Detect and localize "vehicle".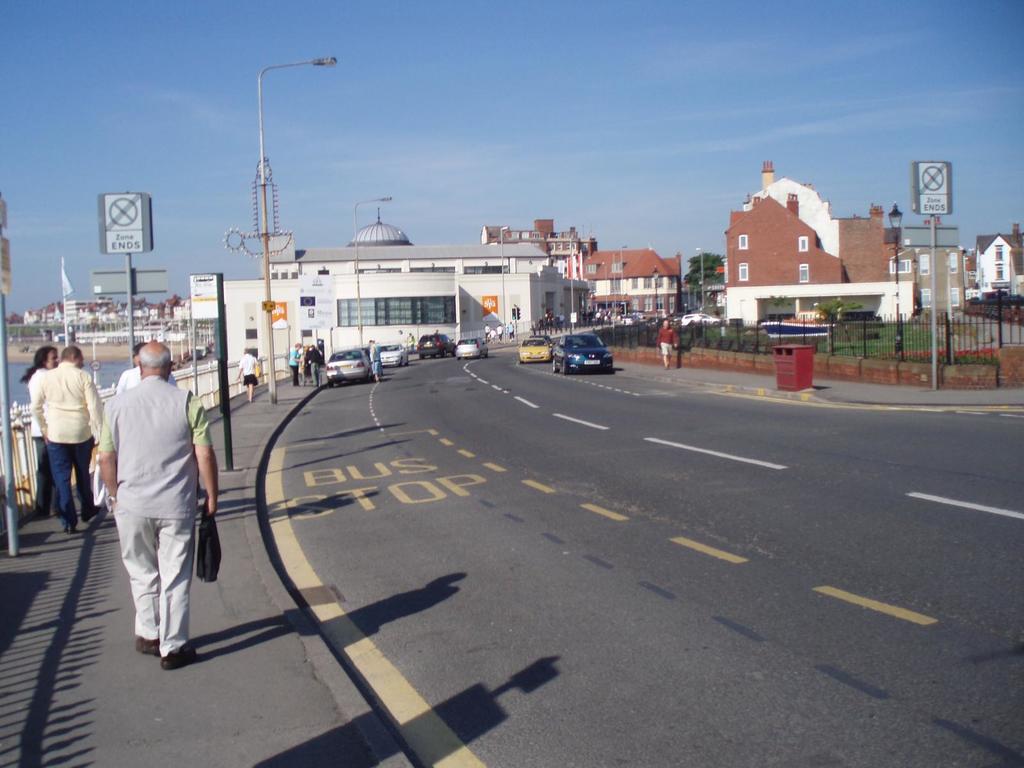
Localized at <bbox>520, 339, 554, 365</bbox>.
